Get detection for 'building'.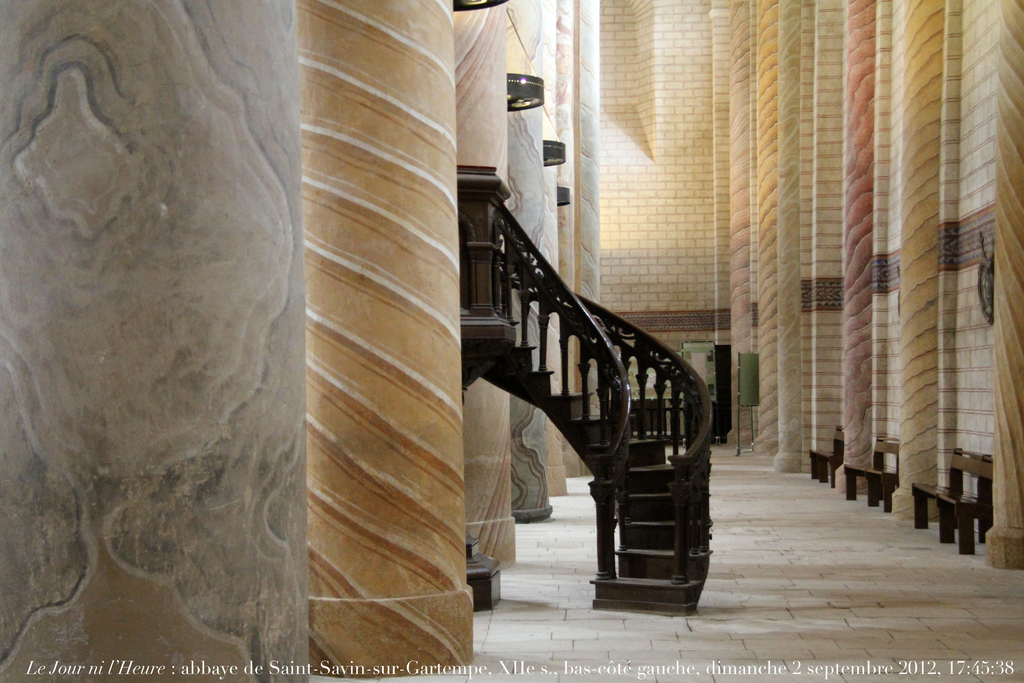
Detection: (left=0, top=0, right=1023, bottom=682).
